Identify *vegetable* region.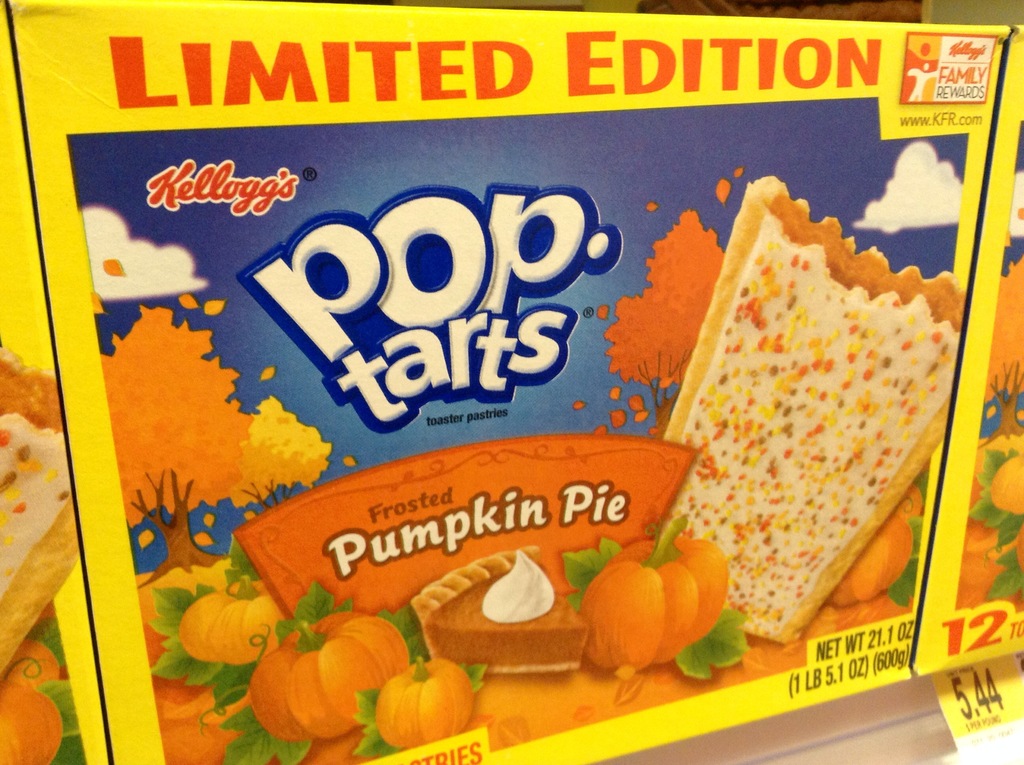
Region: rect(577, 542, 711, 680).
